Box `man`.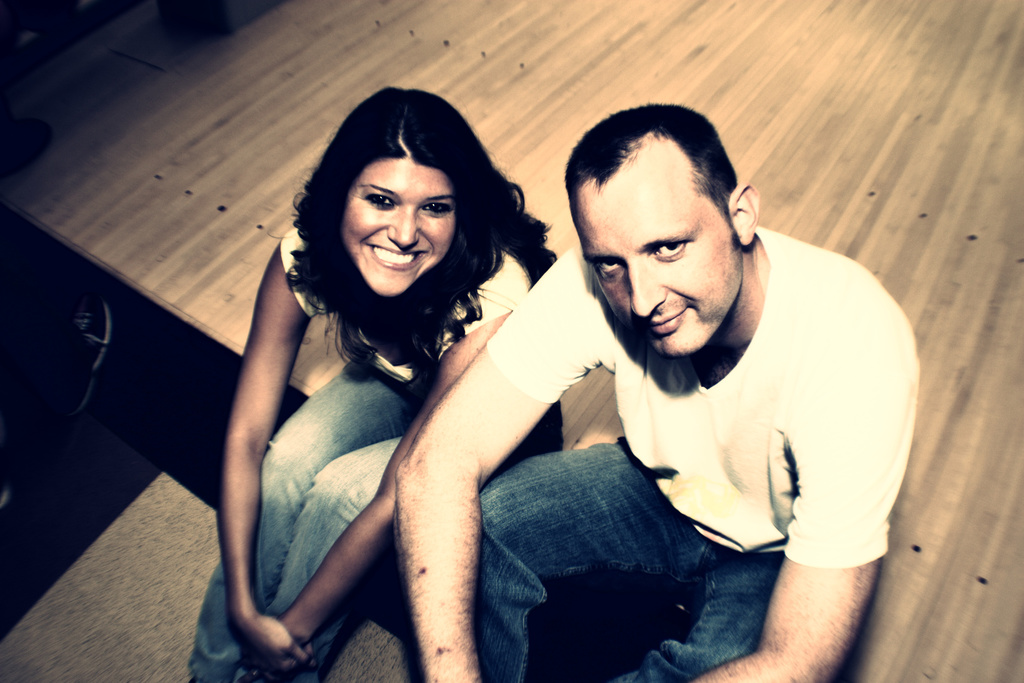
select_region(436, 100, 925, 666).
